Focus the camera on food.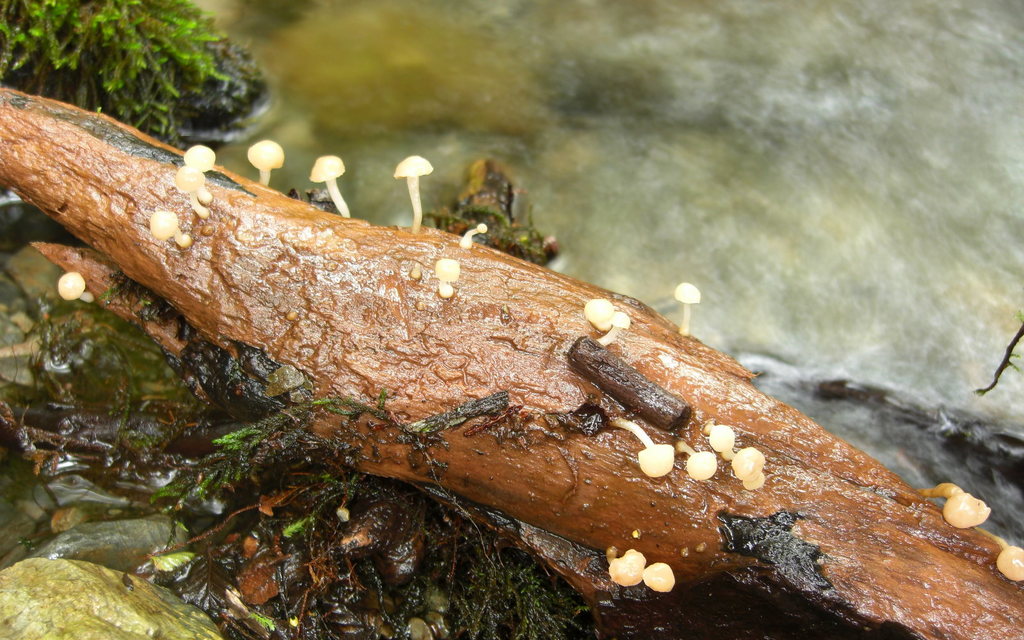
Focus region: 600:311:630:345.
